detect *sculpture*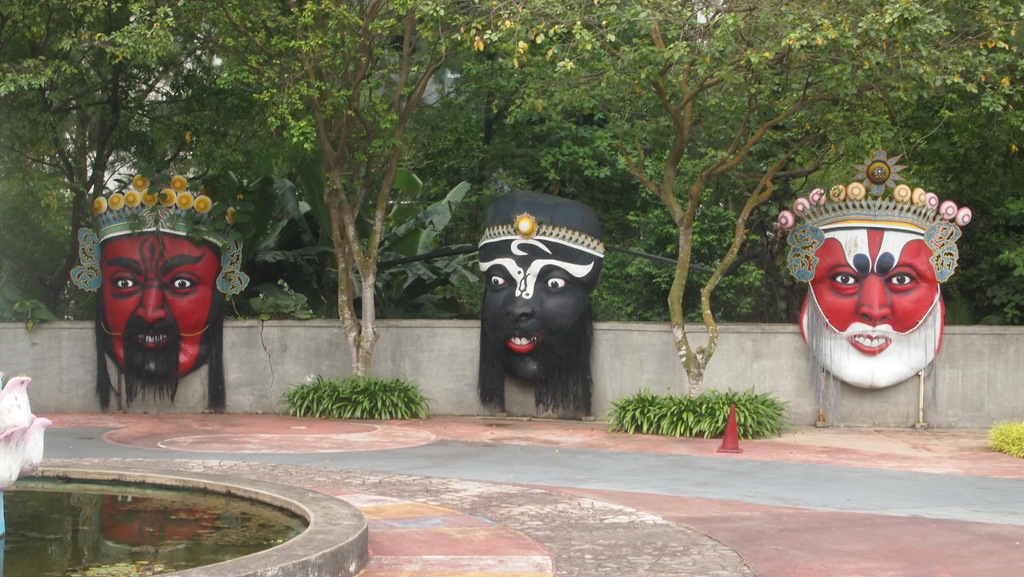
box=[481, 195, 626, 414]
